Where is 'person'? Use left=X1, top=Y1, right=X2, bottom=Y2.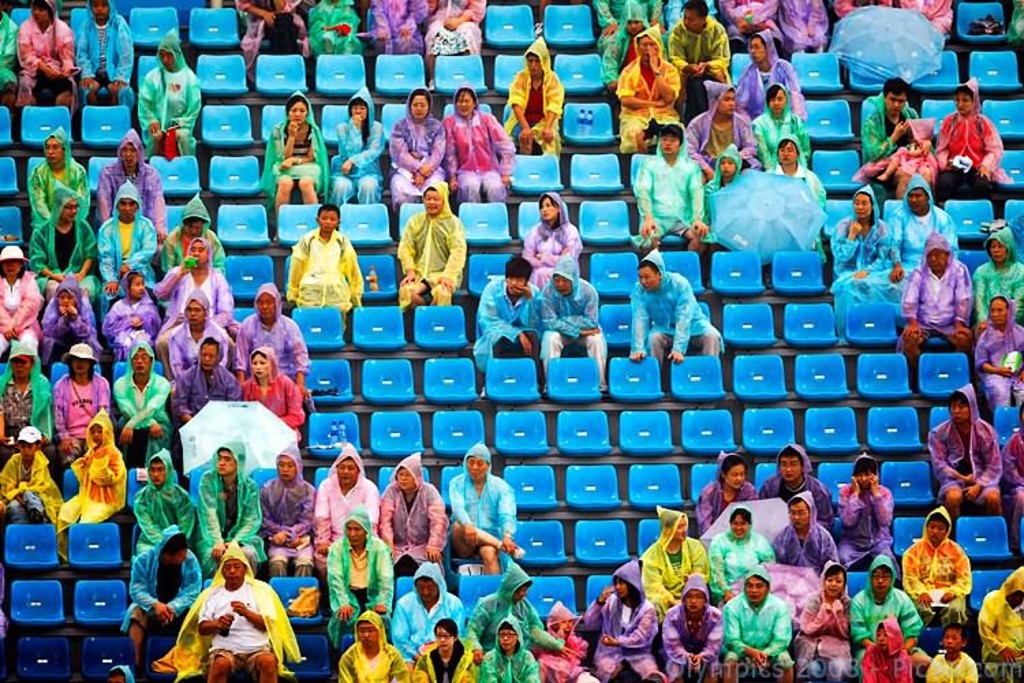
left=685, top=74, right=755, bottom=179.
